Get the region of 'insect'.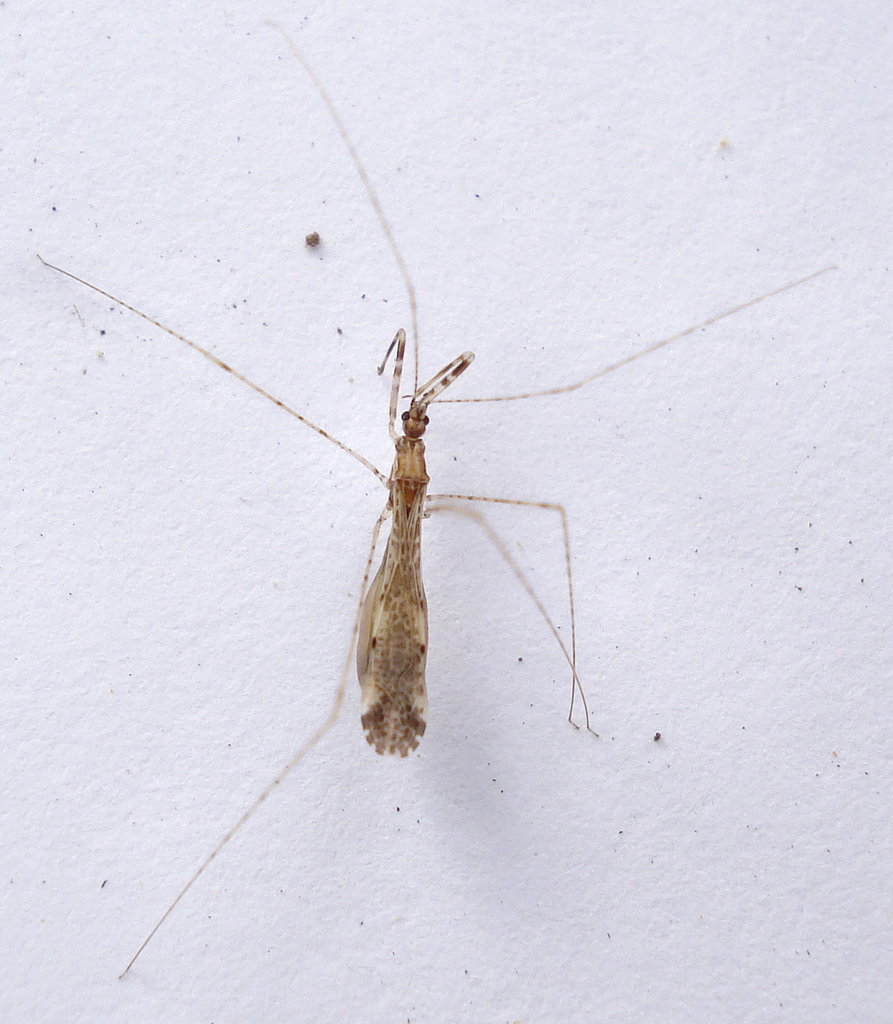
rect(34, 26, 837, 980).
